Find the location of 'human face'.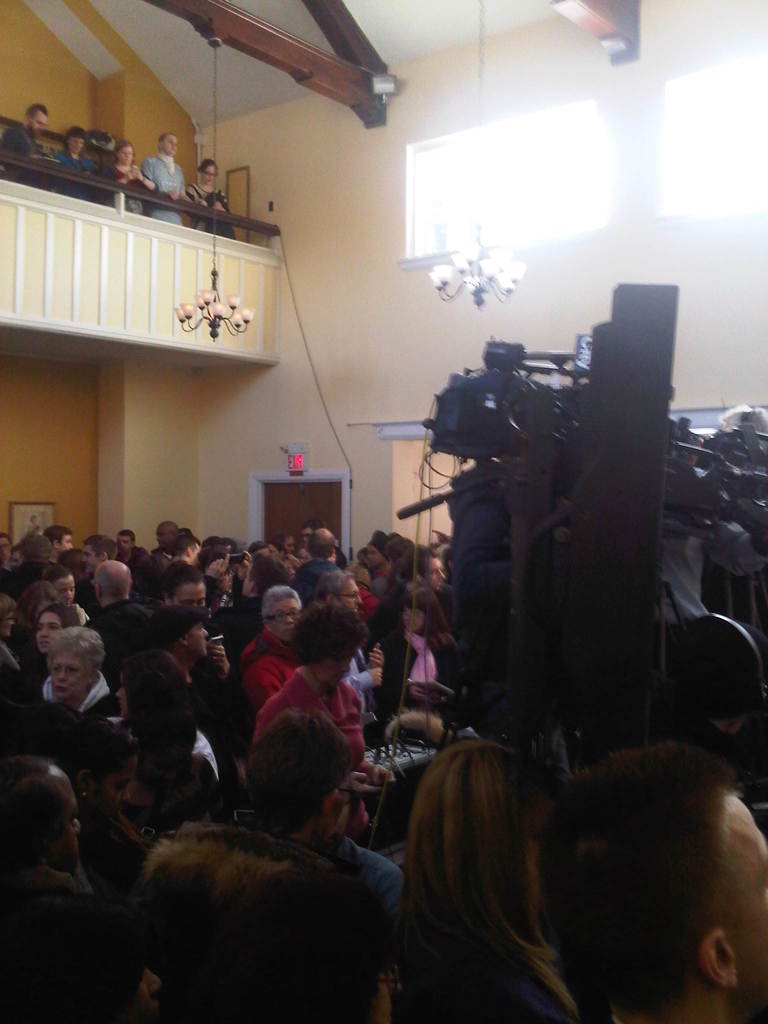
Location: <region>121, 146, 131, 161</region>.
